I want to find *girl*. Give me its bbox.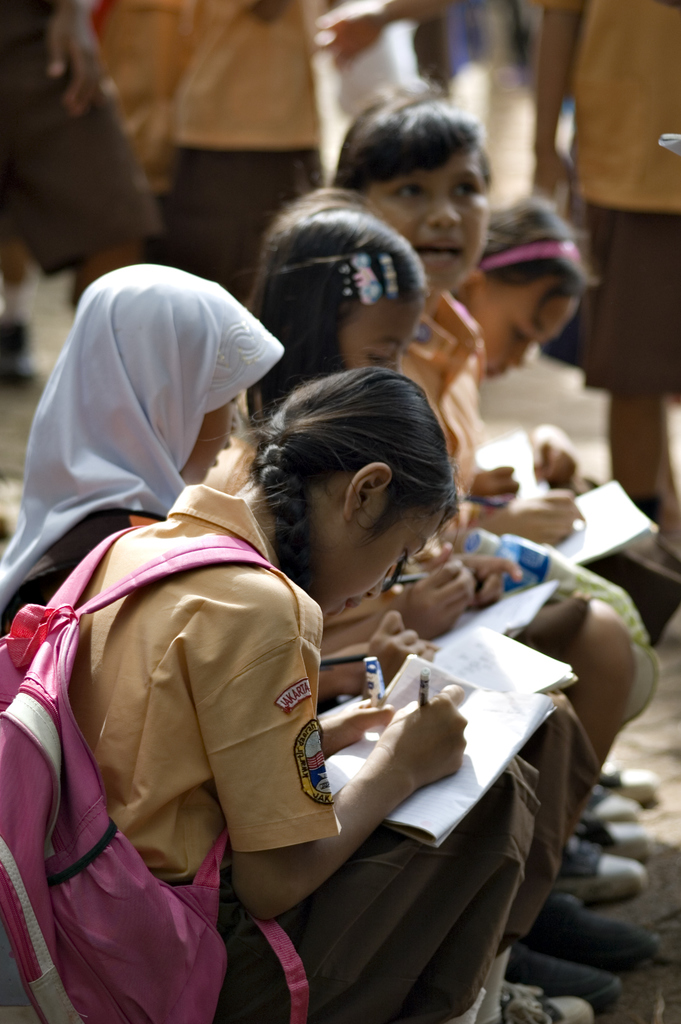
l=0, t=362, r=603, b=1023.
